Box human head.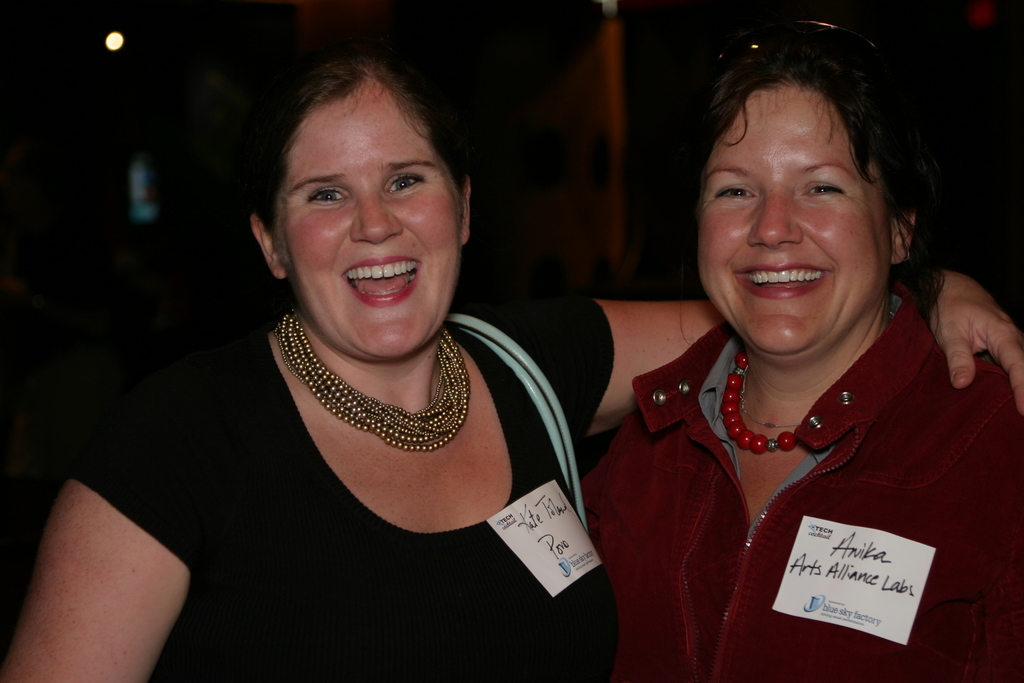
box(696, 25, 926, 320).
